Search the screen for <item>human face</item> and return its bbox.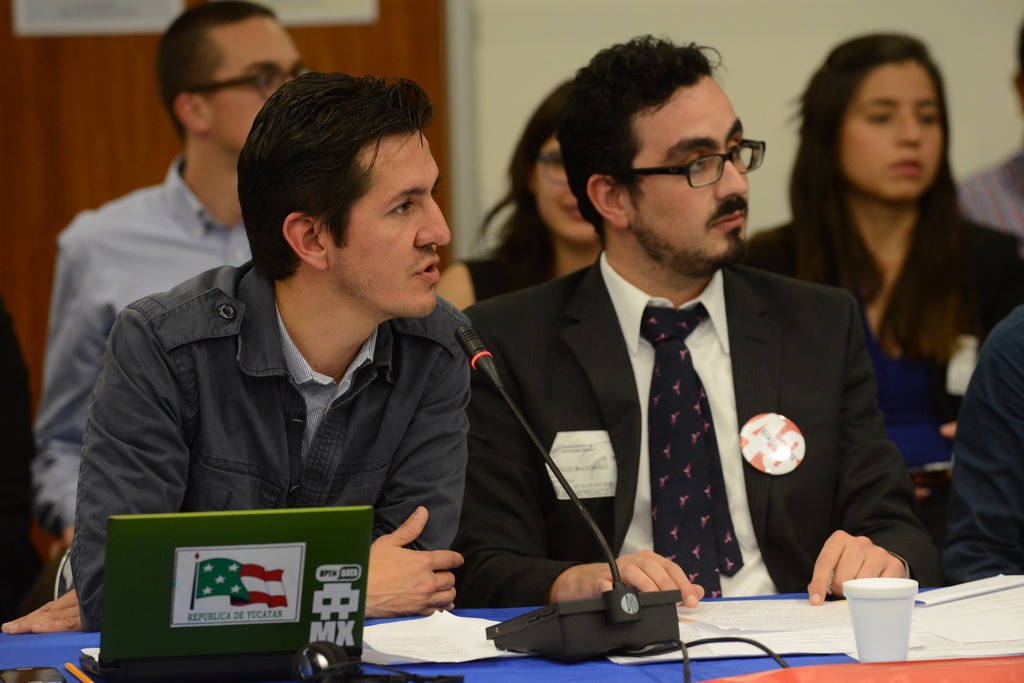
Found: 324, 127, 456, 315.
